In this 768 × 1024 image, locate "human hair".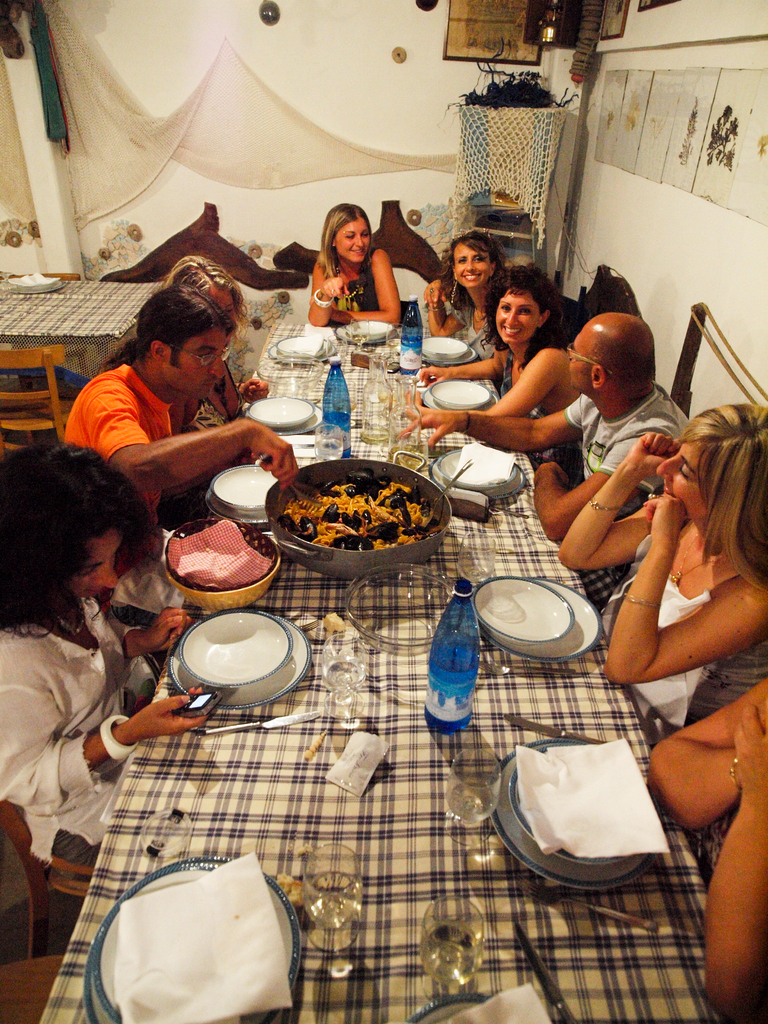
Bounding box: detection(154, 252, 250, 348).
